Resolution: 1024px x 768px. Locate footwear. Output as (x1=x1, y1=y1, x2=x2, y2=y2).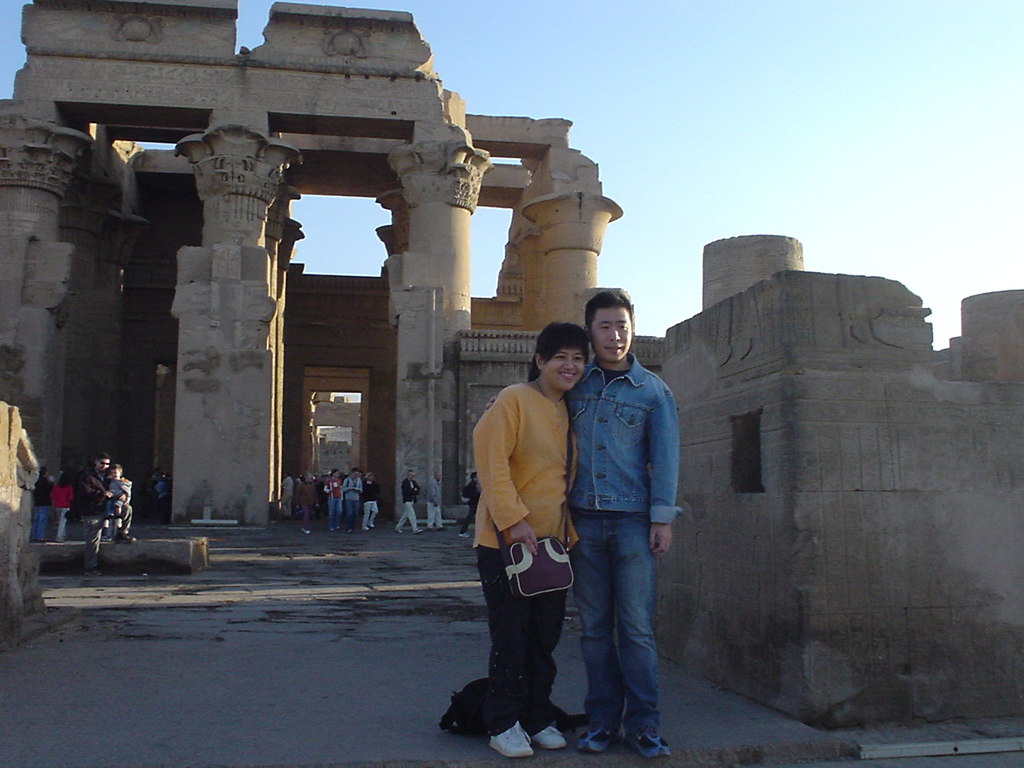
(x1=483, y1=715, x2=543, y2=762).
